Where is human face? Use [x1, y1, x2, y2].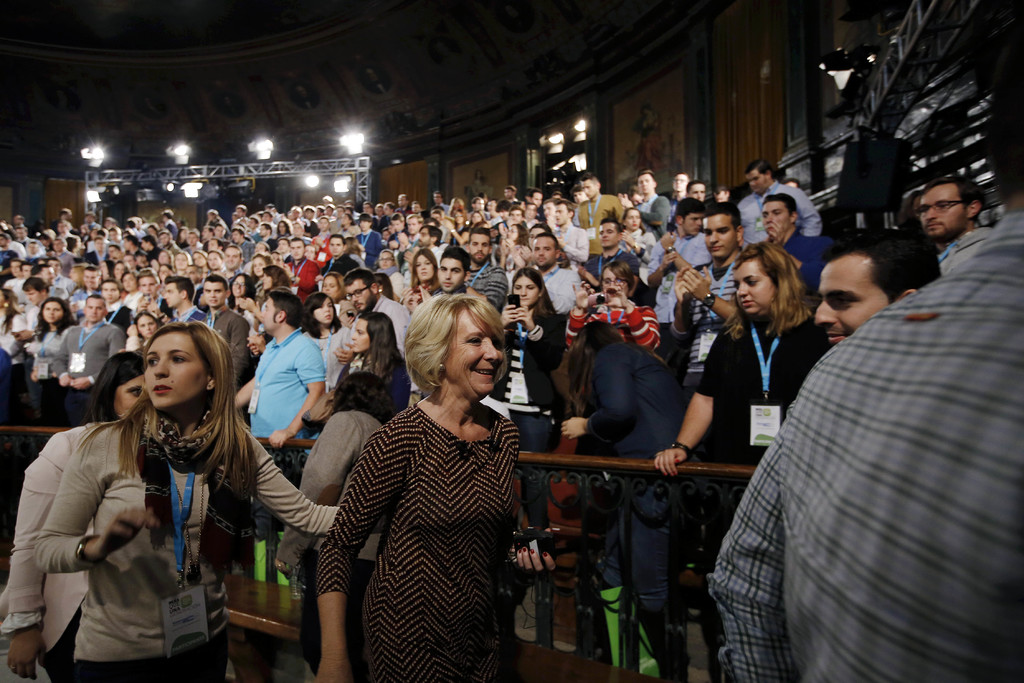
[672, 174, 688, 193].
